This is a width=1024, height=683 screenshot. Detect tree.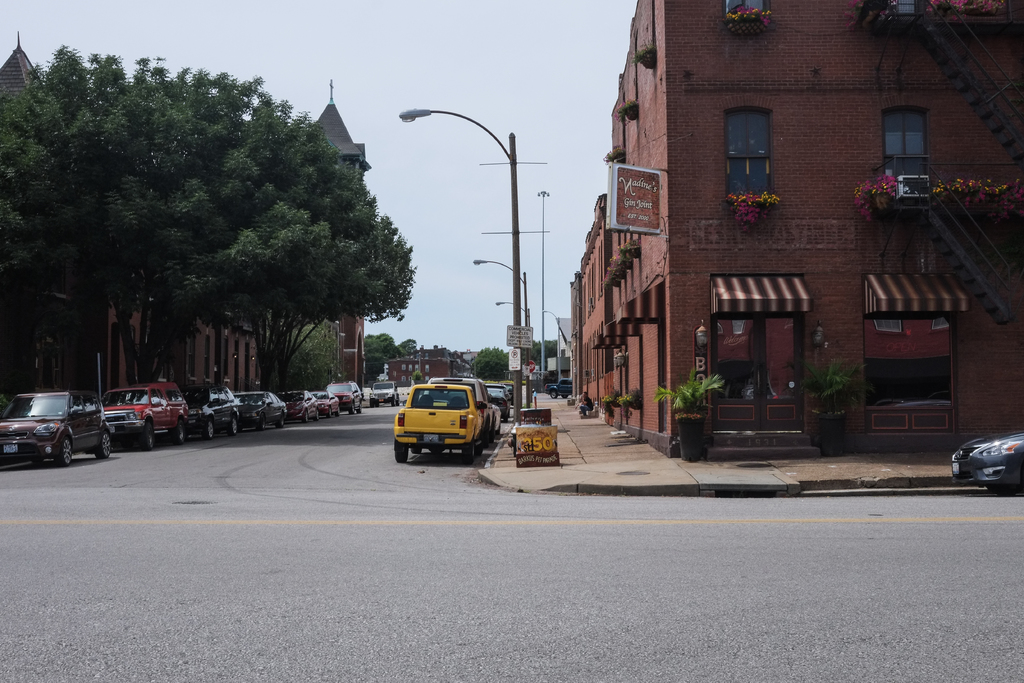
{"left": 467, "top": 343, "right": 506, "bottom": 383}.
